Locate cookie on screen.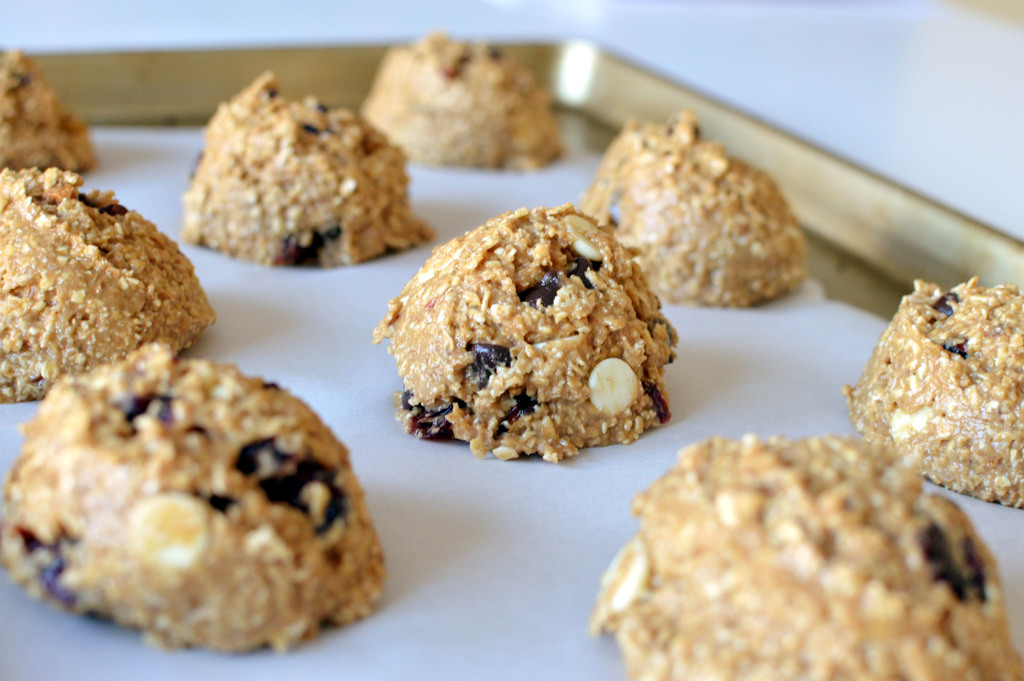
On screen at box(0, 50, 97, 173).
